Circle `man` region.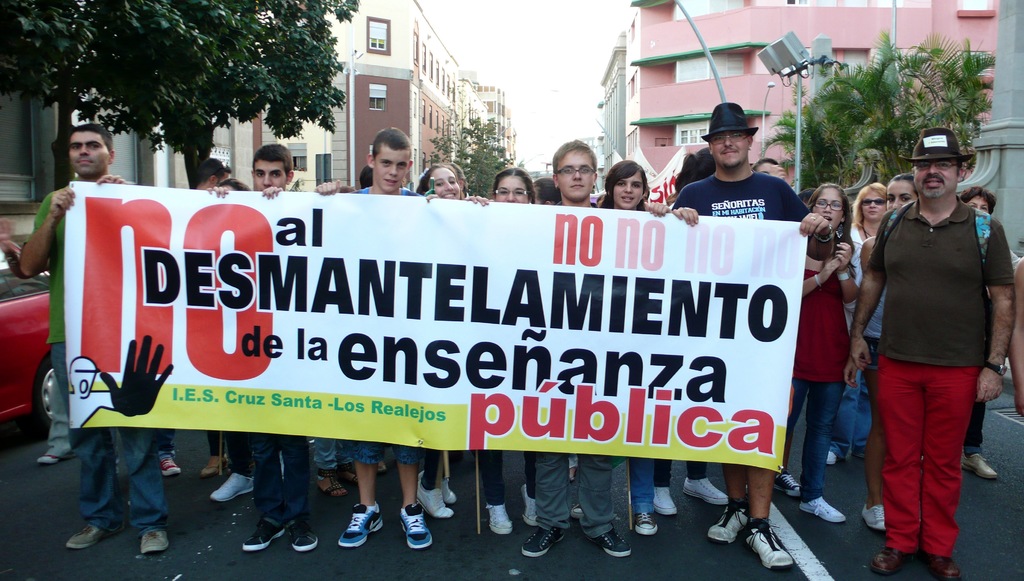
Region: rect(20, 124, 168, 553).
